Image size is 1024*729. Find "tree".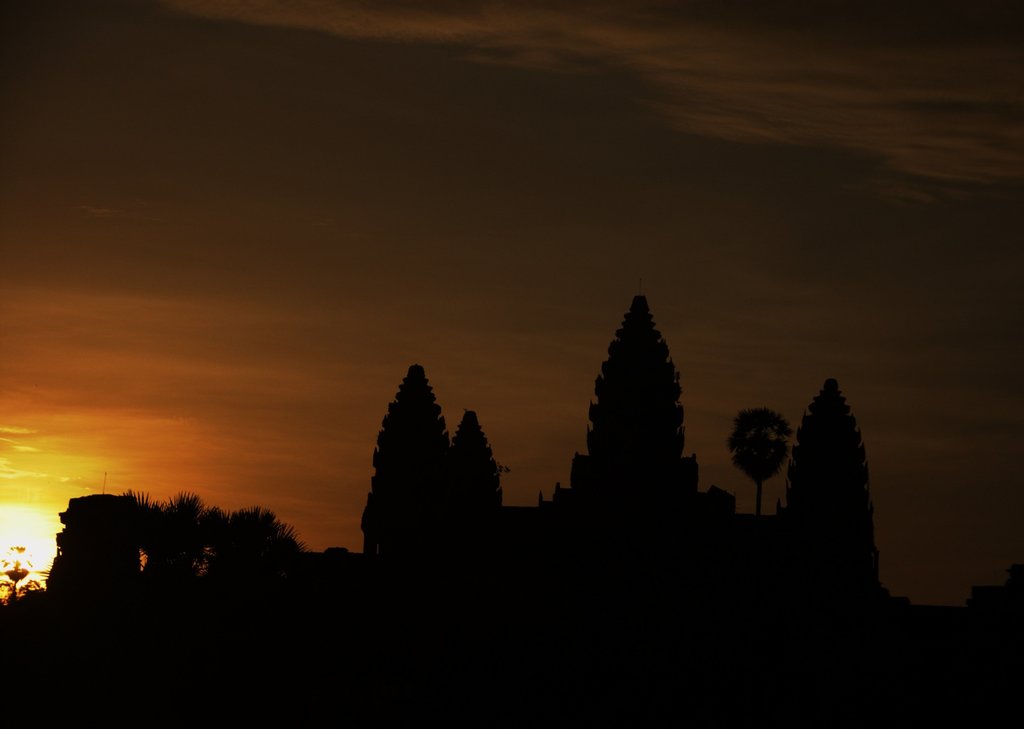
[450,407,505,515].
